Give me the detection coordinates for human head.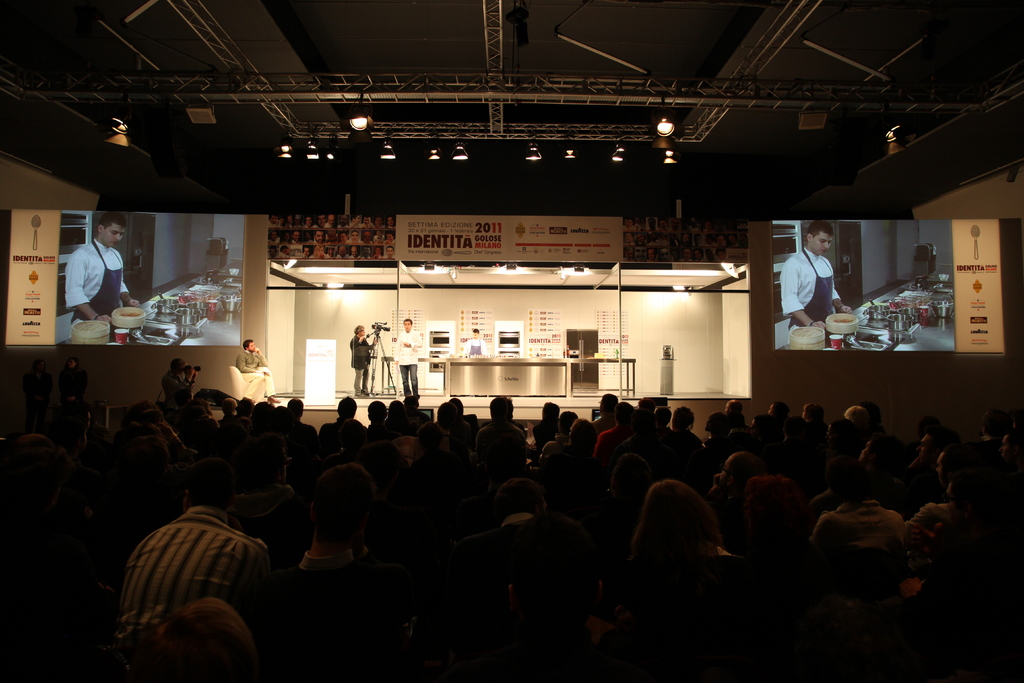
bbox(253, 401, 274, 425).
